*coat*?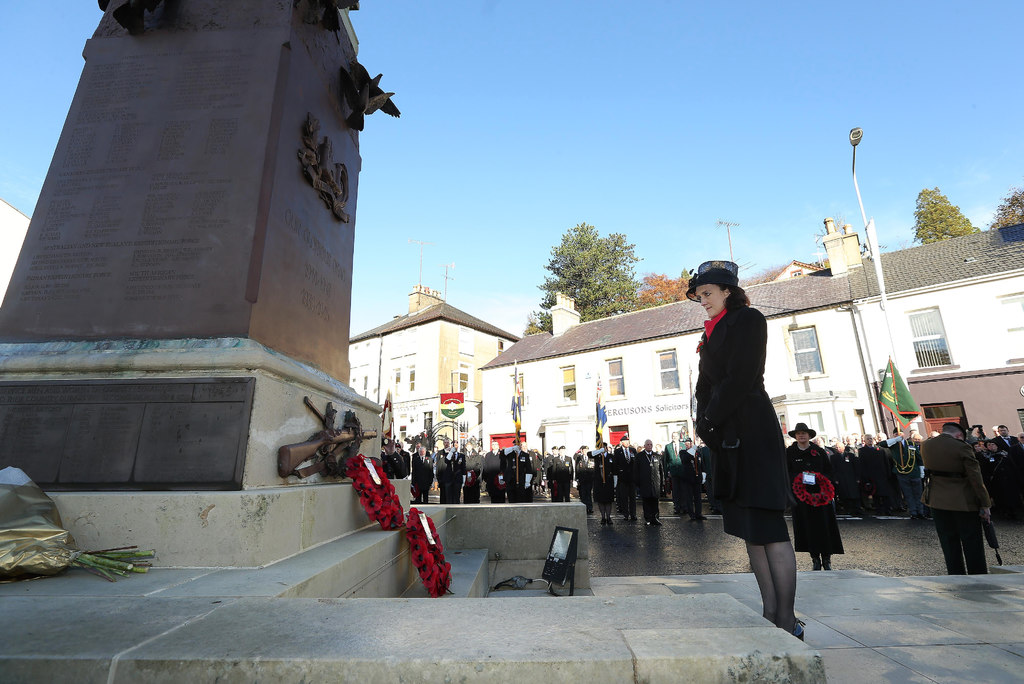
pyautogui.locateOnScreen(785, 437, 1022, 557)
